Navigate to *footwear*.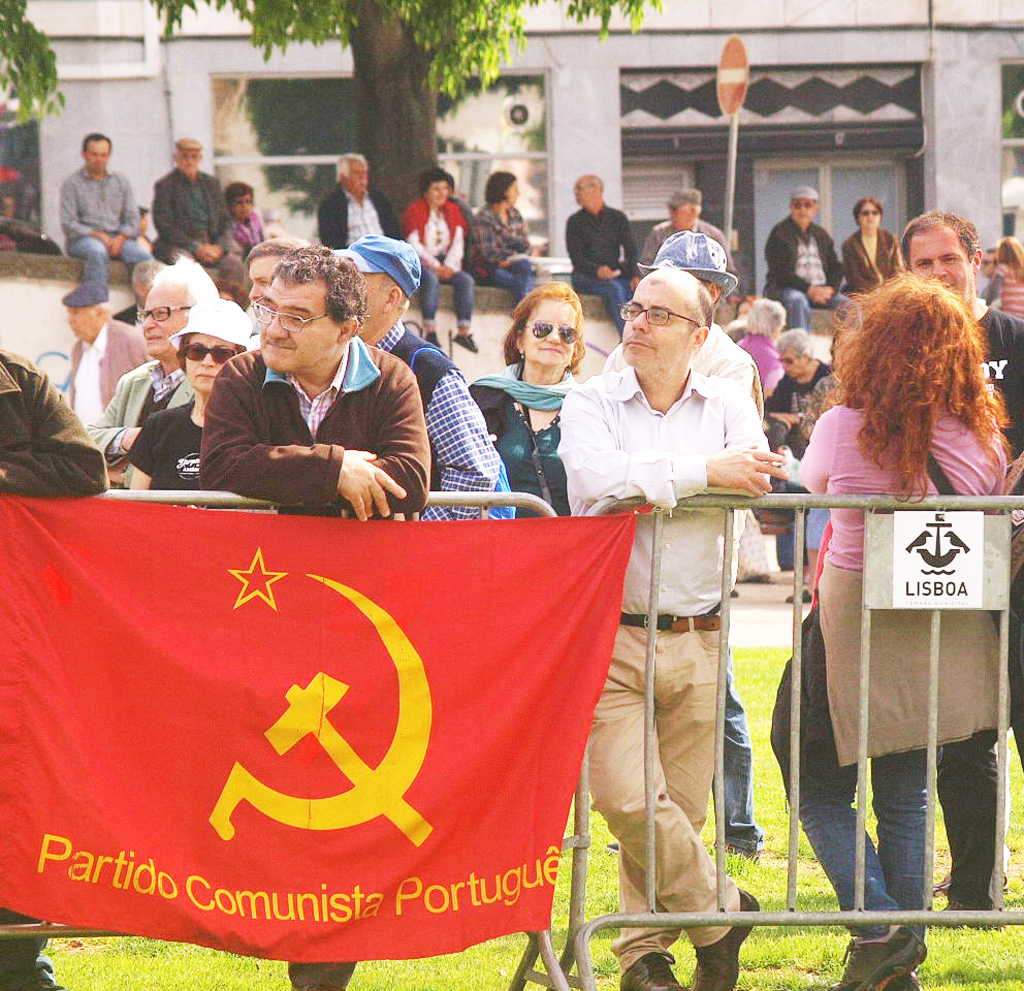
Navigation target: bbox(694, 888, 762, 990).
